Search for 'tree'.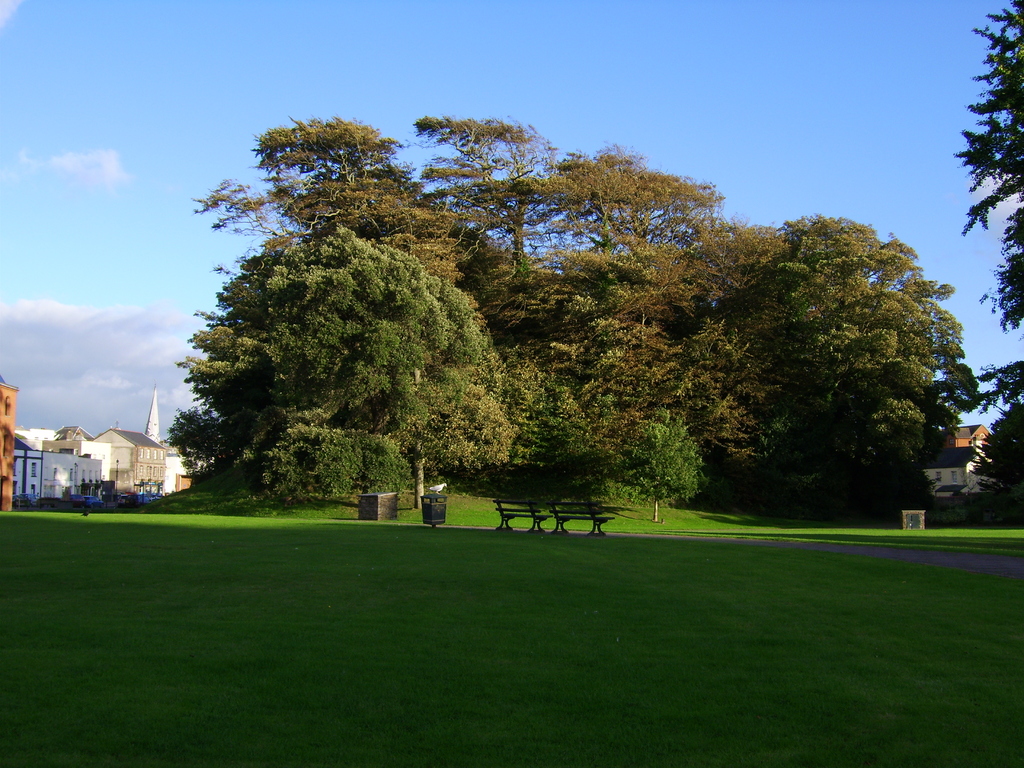
Found at pyautogui.locateOnScreen(756, 218, 991, 479).
